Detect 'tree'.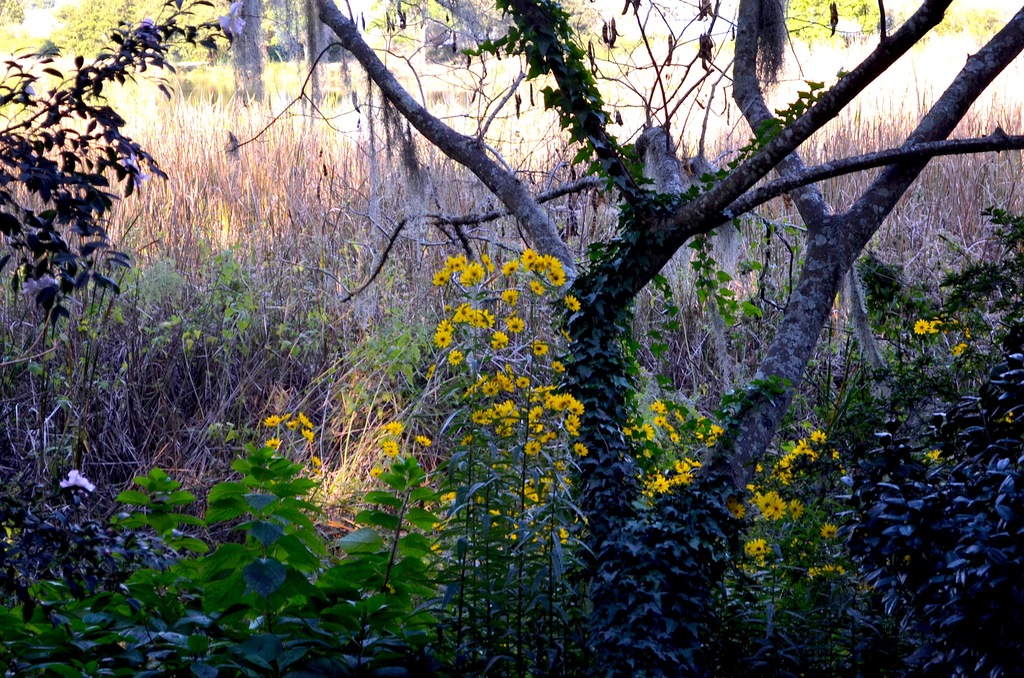
Detected at select_region(310, 0, 1023, 672).
